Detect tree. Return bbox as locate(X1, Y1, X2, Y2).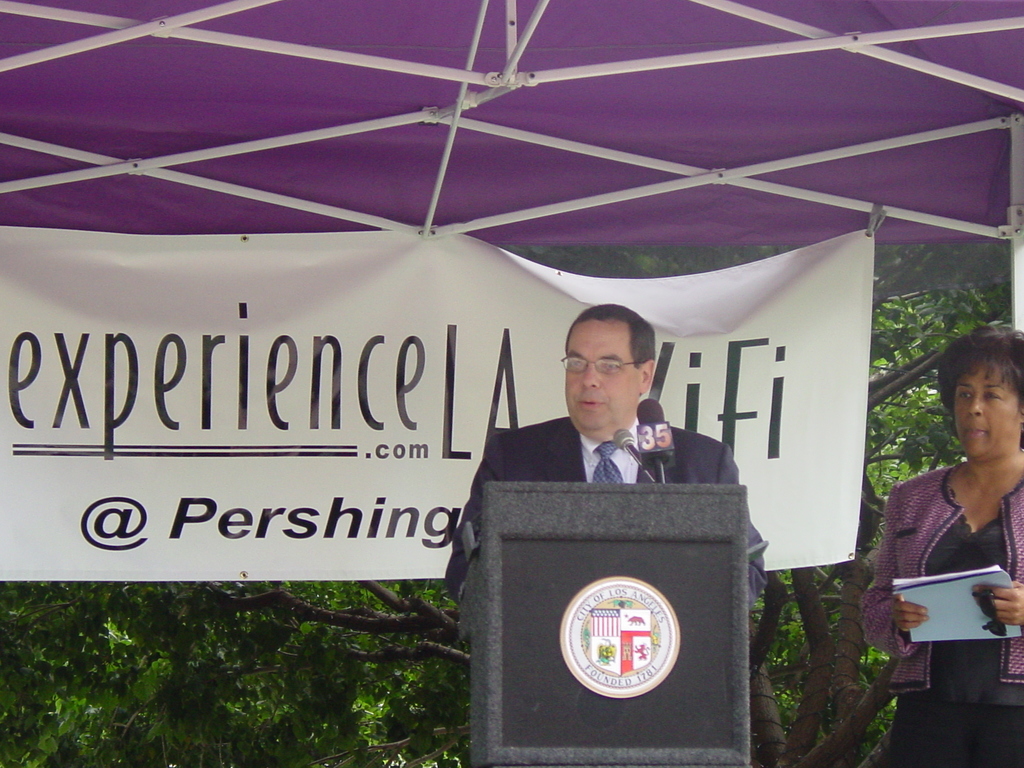
locate(1, 240, 1005, 767).
